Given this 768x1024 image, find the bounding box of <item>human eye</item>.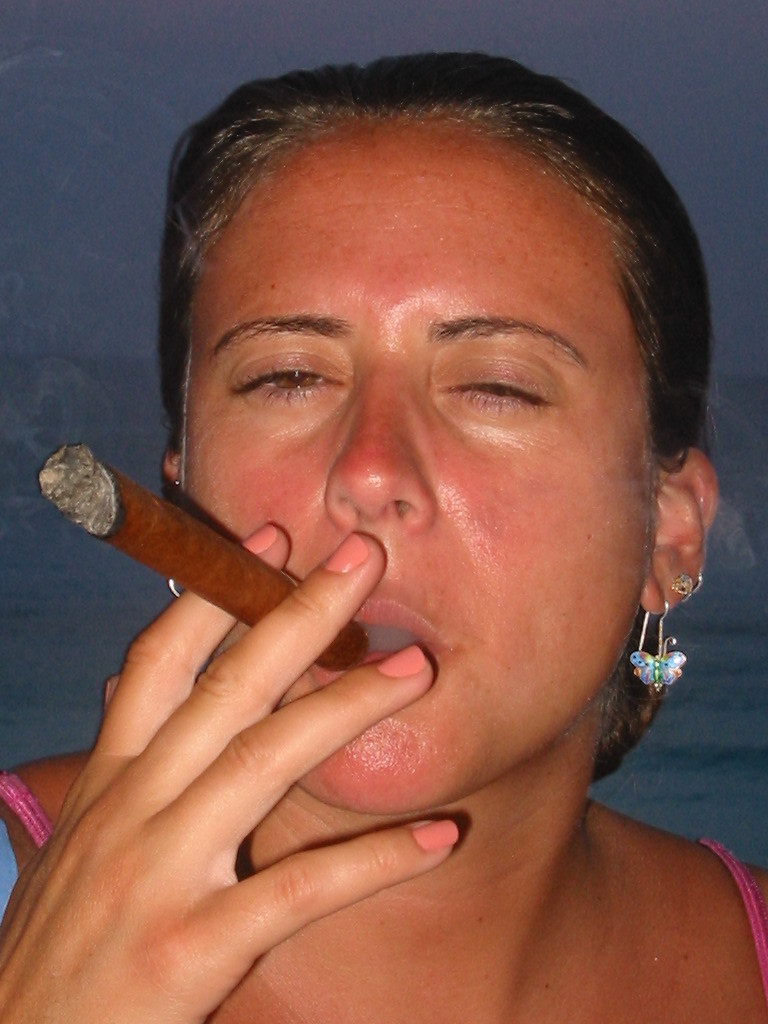
box(440, 354, 560, 420).
